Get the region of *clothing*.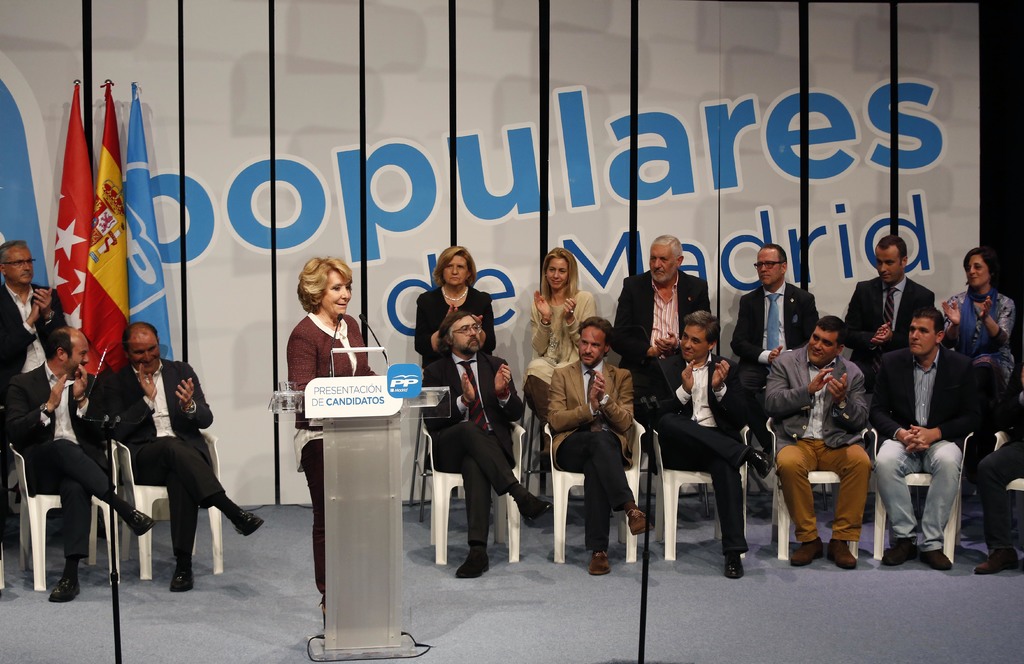
BBox(106, 363, 214, 461).
